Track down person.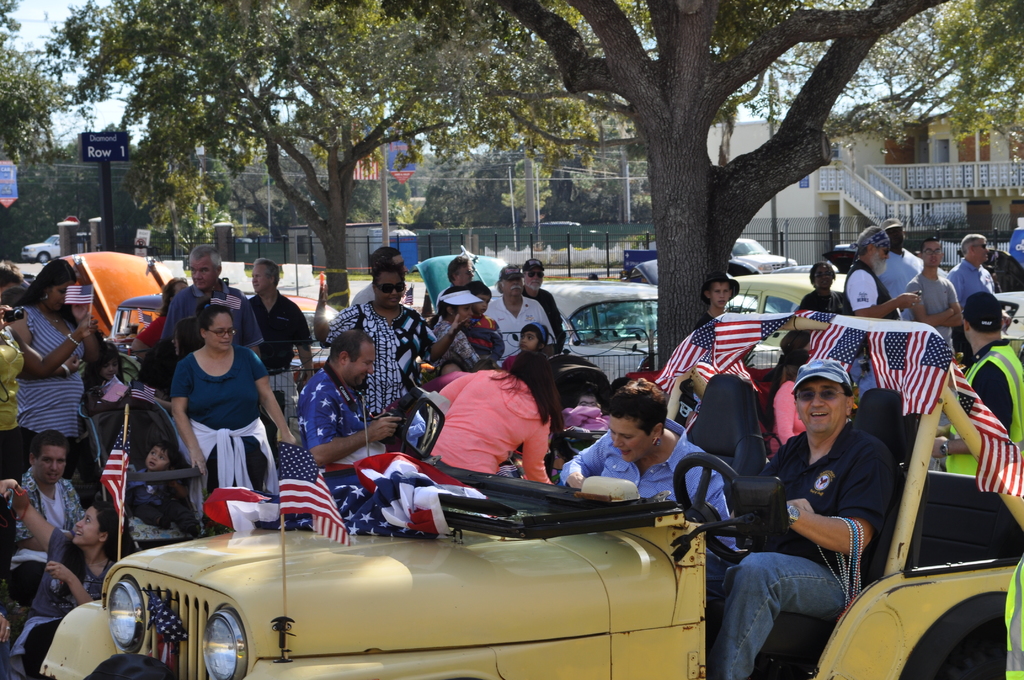
Tracked to left=423, top=286, right=491, bottom=373.
